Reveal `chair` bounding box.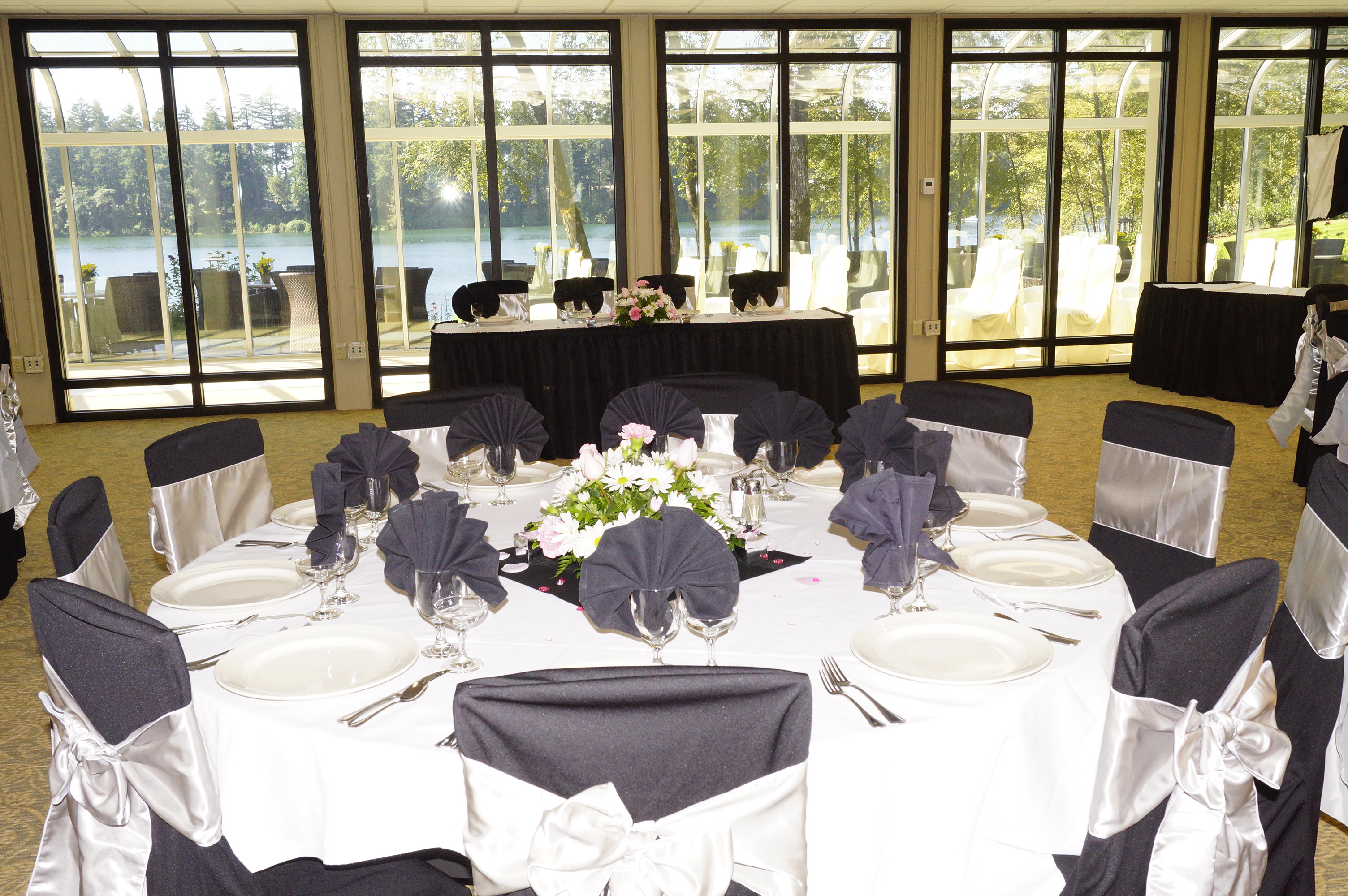
Revealed: x1=471 y1=248 x2=575 y2=401.
